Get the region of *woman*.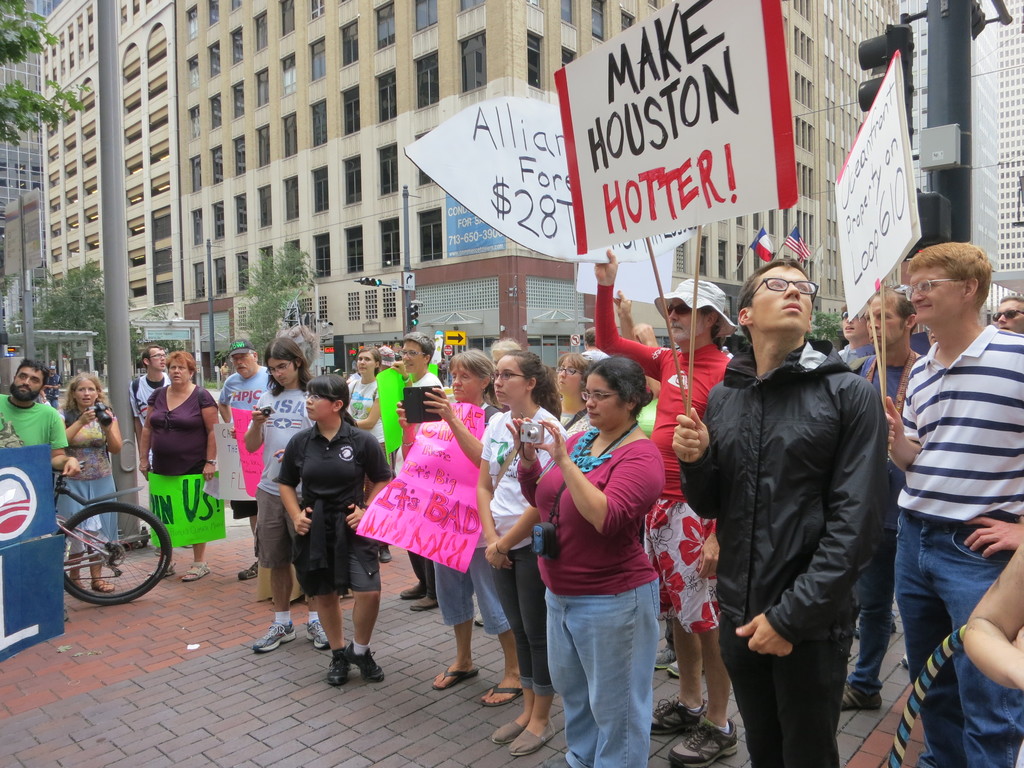
l=474, t=348, r=566, b=757.
